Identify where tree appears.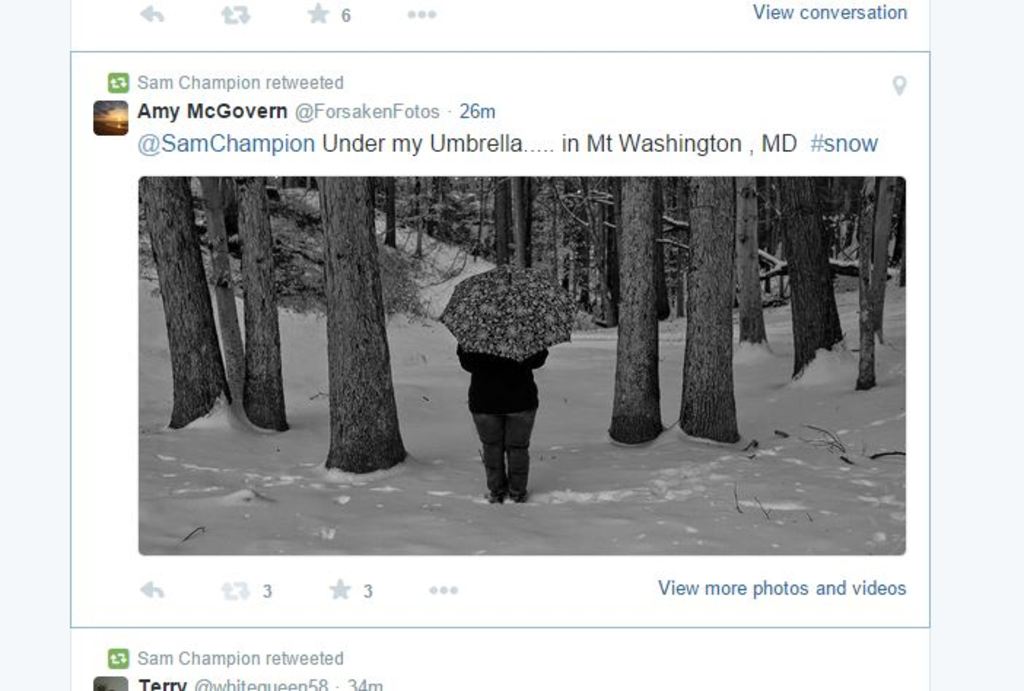
Appears at pyautogui.locateOnScreen(416, 178, 448, 238).
